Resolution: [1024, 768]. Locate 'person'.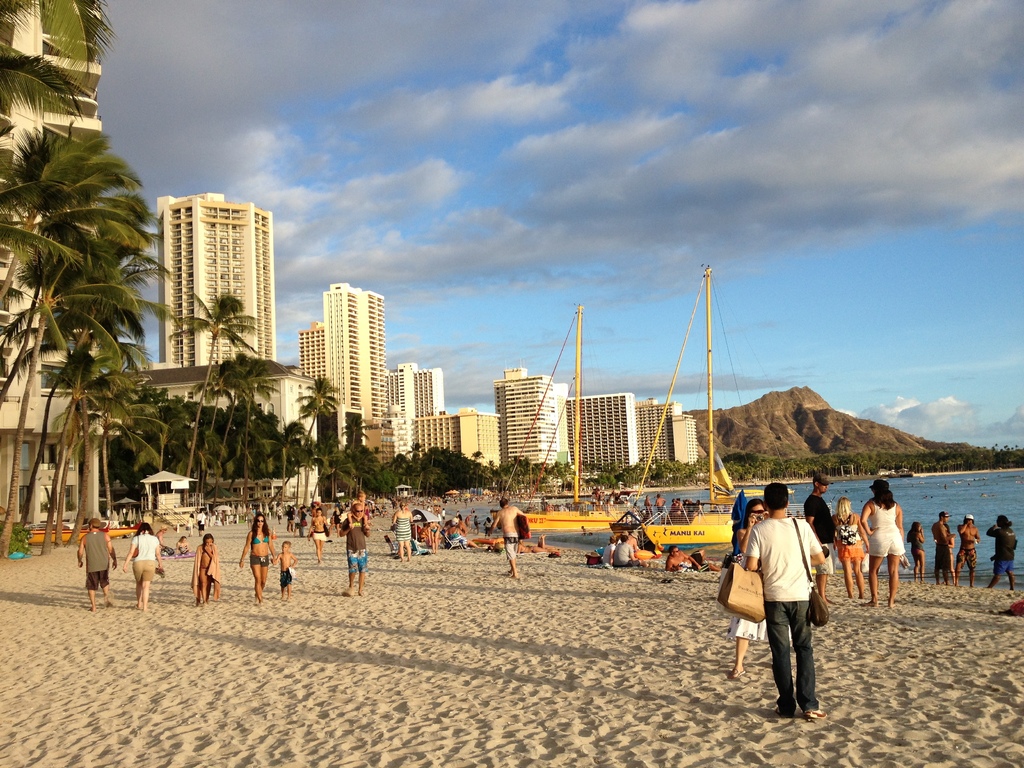
rect(736, 484, 828, 719).
